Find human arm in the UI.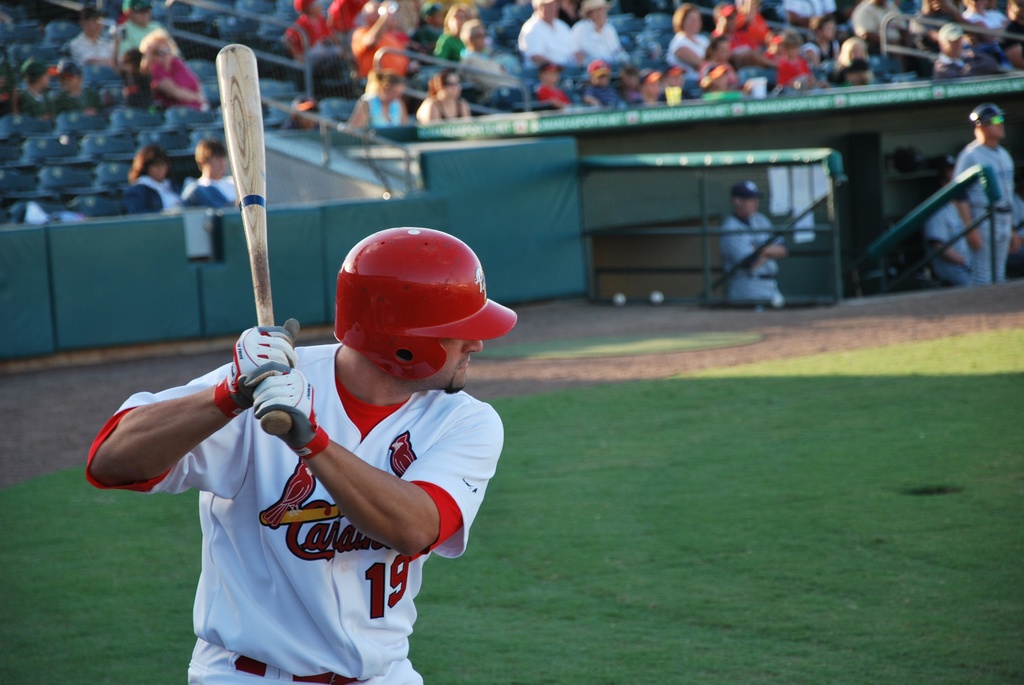
UI element at (925,217,970,267).
